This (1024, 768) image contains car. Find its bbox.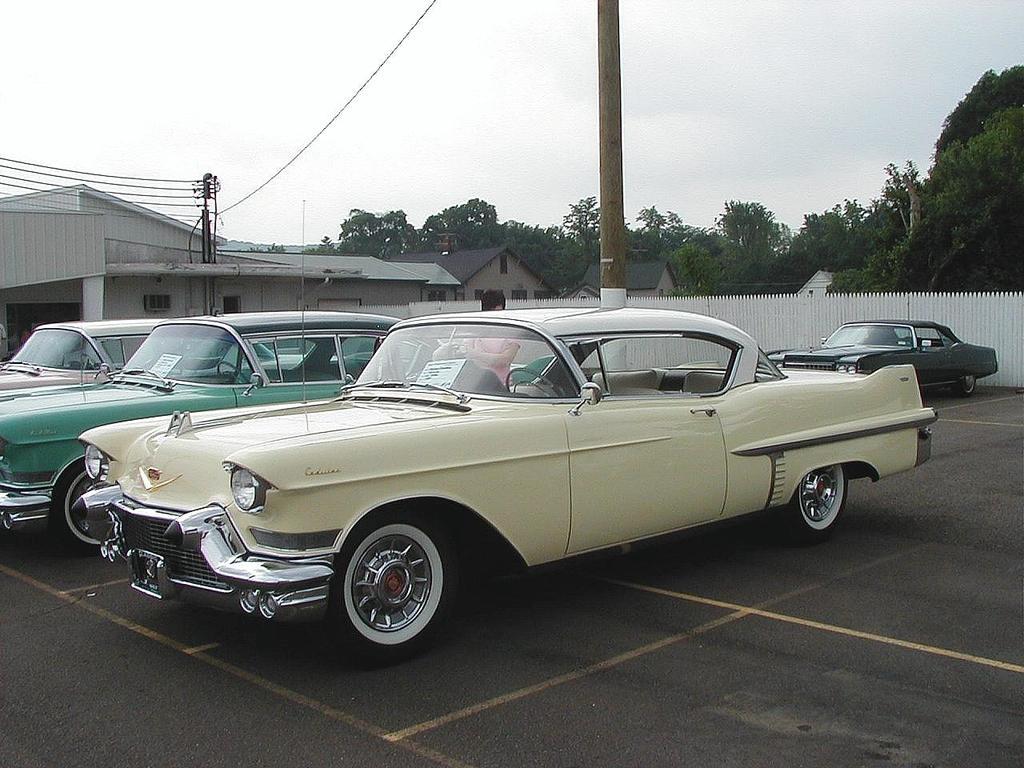
box=[0, 308, 524, 556].
